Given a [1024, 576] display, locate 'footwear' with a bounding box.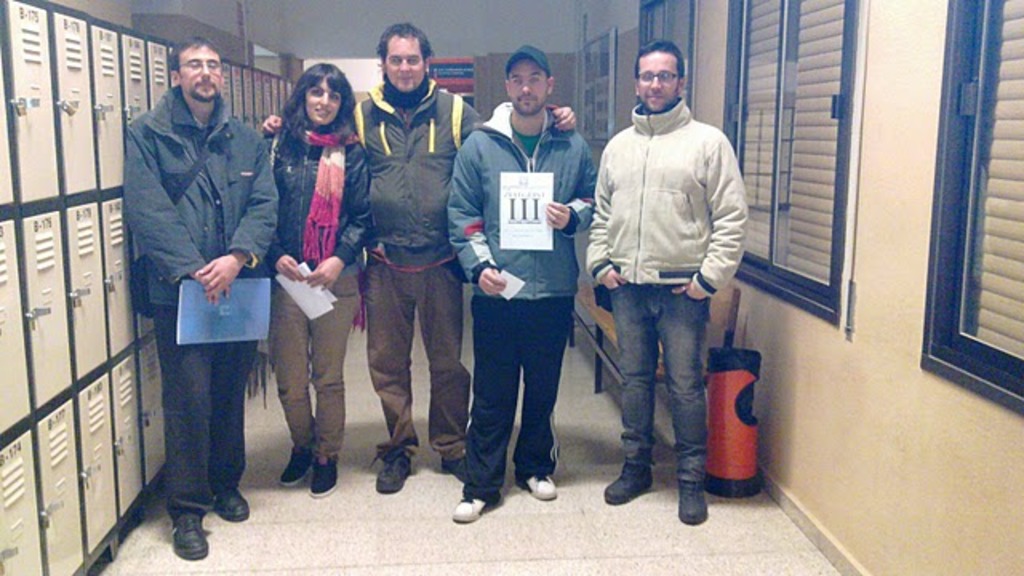
Located: 517,472,555,499.
